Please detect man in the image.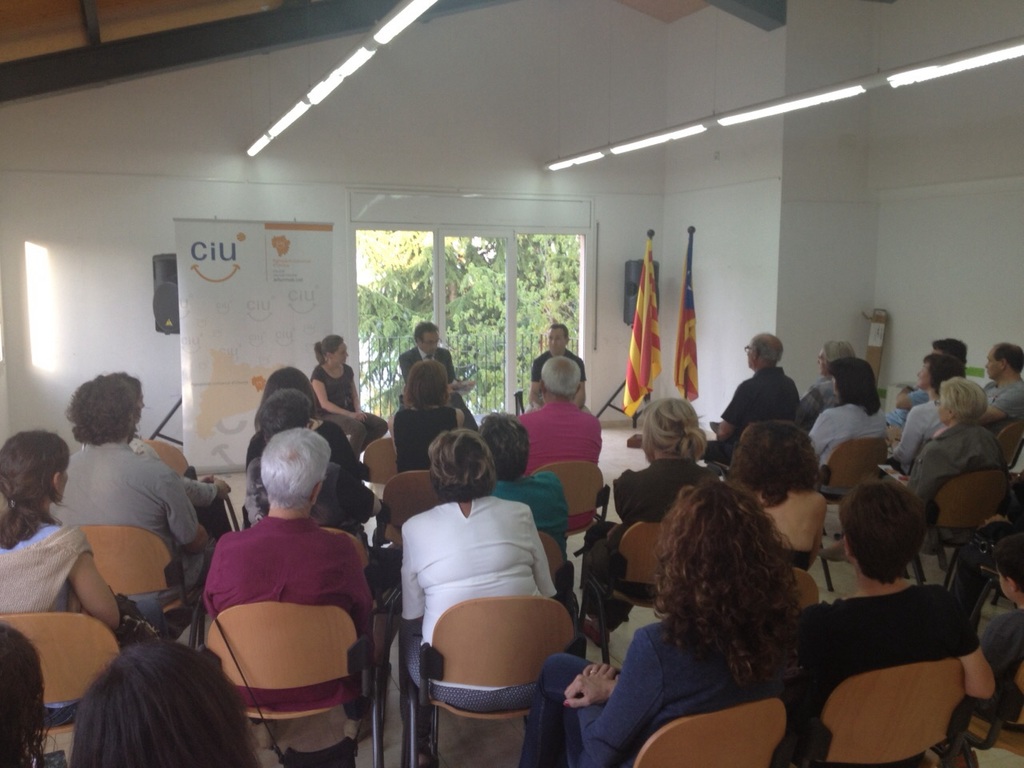
<box>201,425,377,767</box>.
